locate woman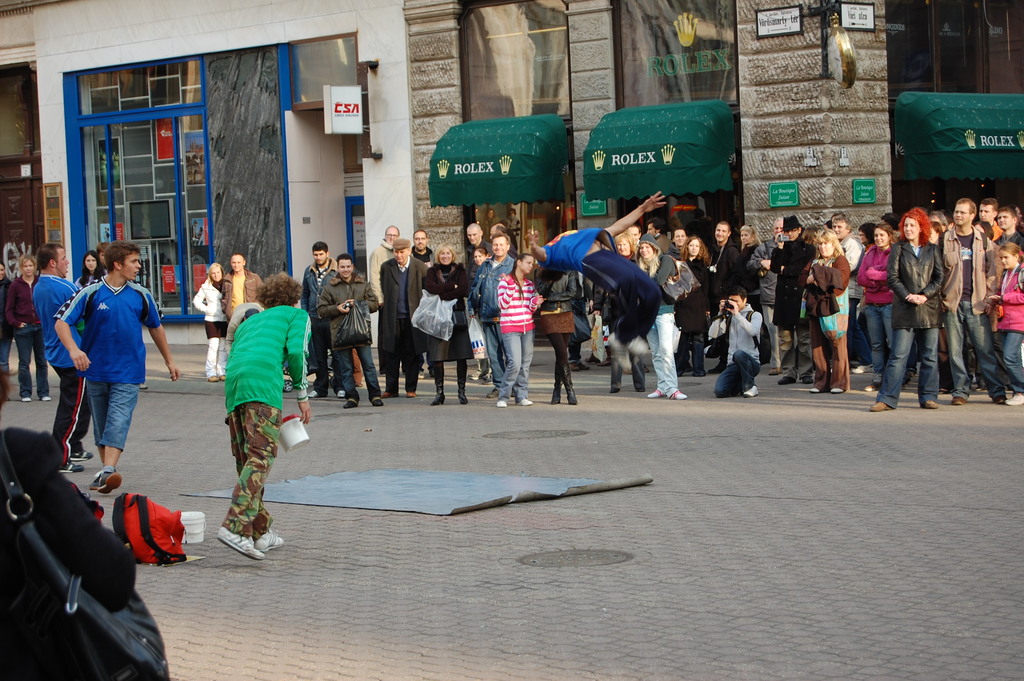
pyautogui.locateOnScreen(671, 238, 711, 379)
